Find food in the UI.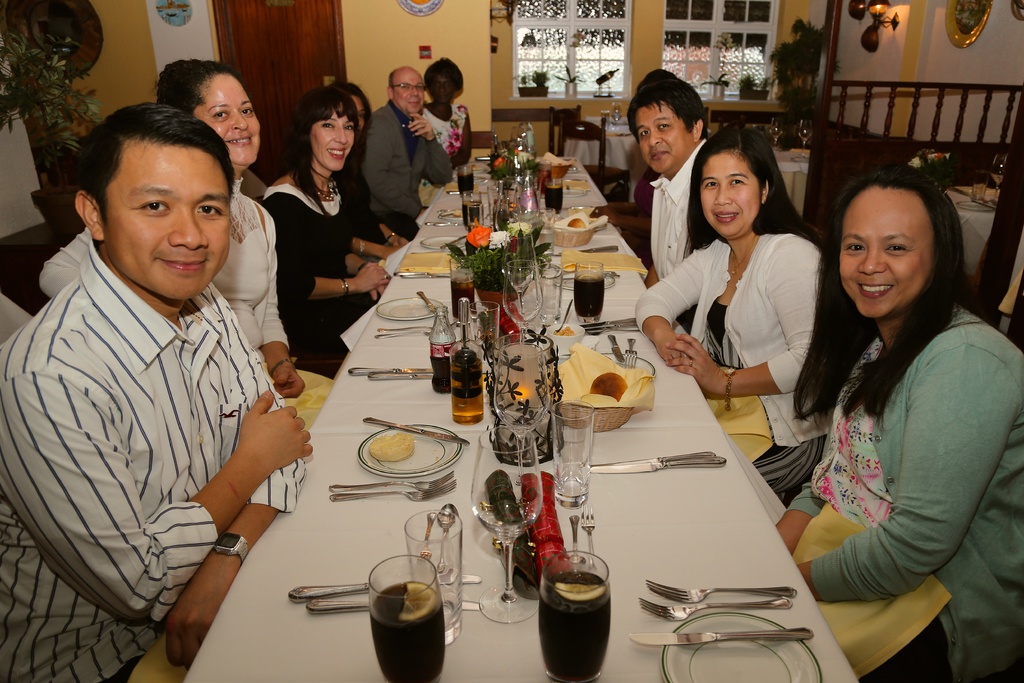
UI element at region(566, 217, 586, 229).
